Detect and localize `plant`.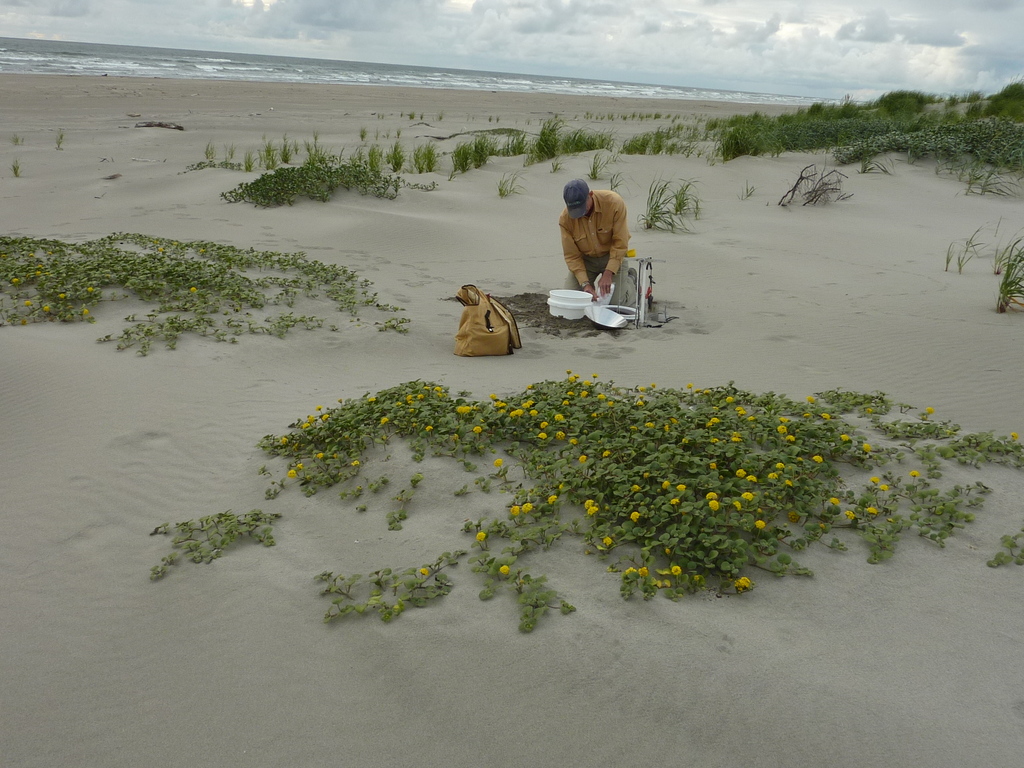
Localized at 949/241/957/273.
